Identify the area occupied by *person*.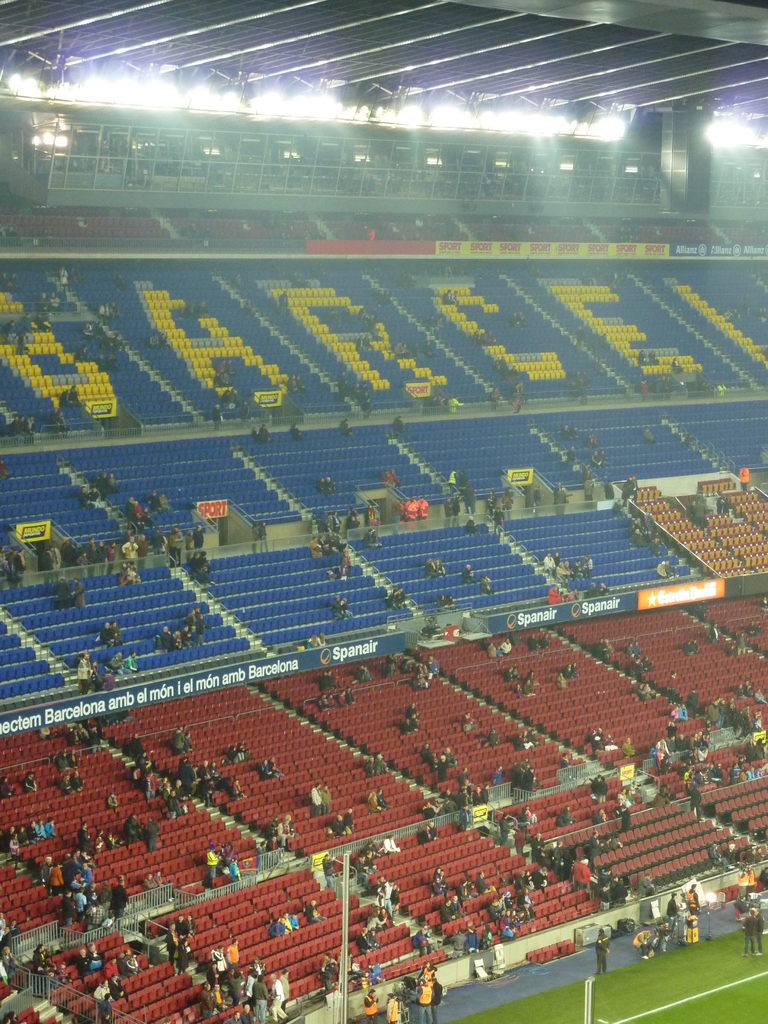
Area: 741/906/762/958.
